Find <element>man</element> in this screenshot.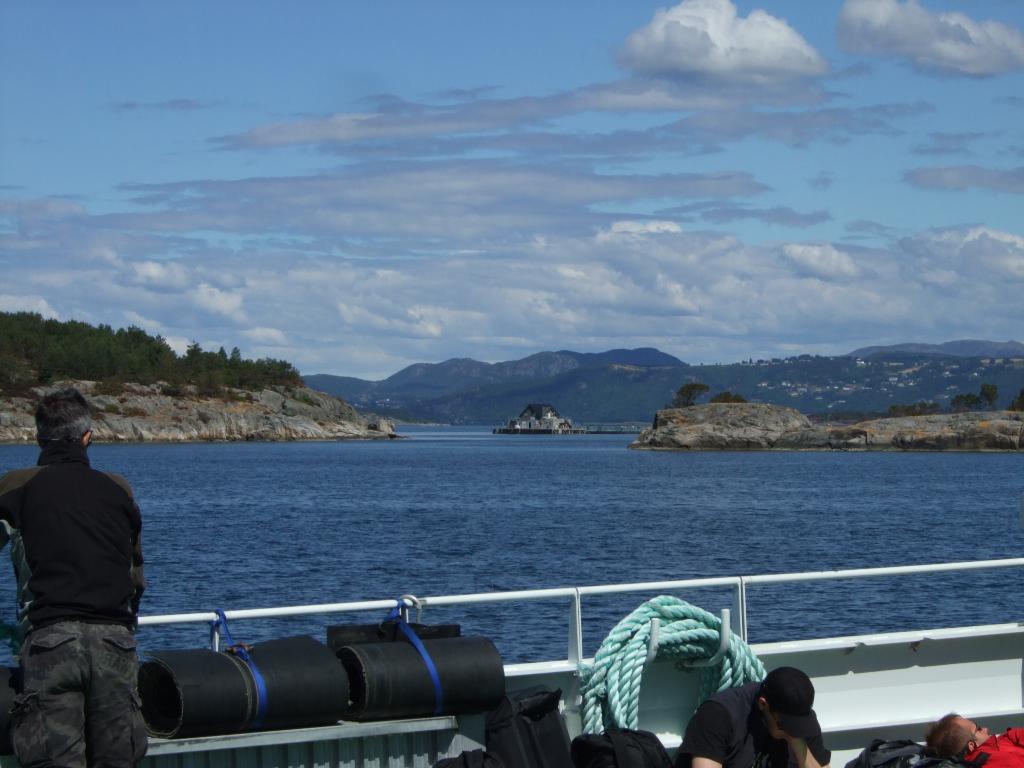
The bounding box for <element>man</element> is (x1=9, y1=390, x2=169, y2=767).
